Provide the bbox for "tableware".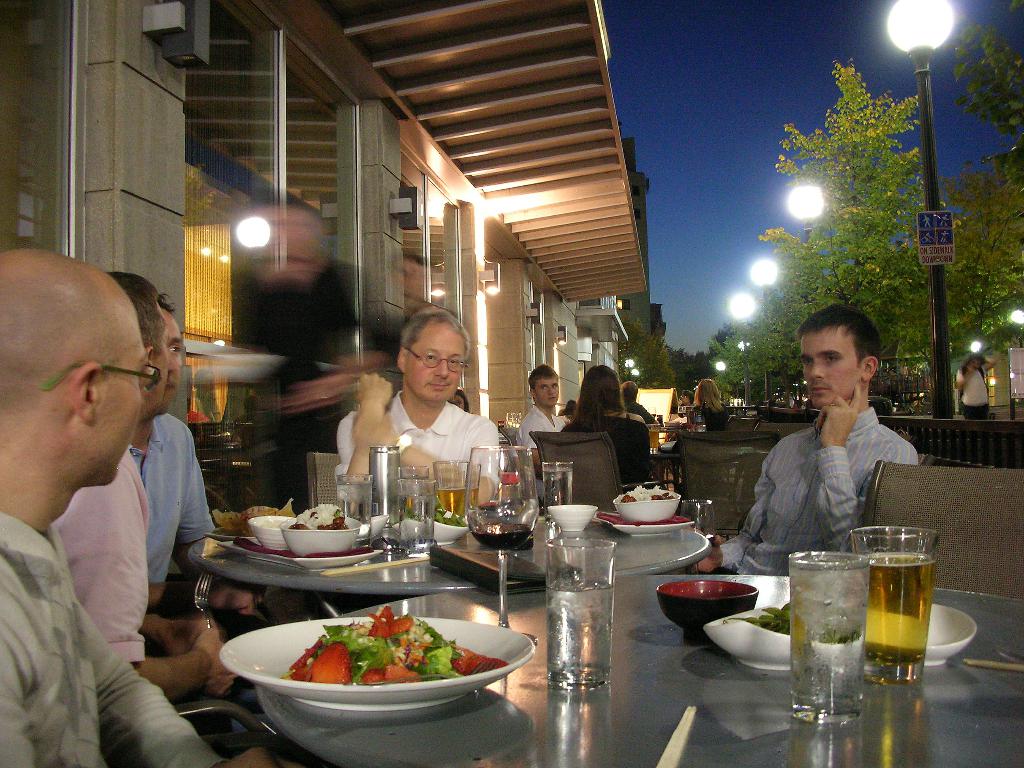
<region>662, 583, 781, 653</region>.
